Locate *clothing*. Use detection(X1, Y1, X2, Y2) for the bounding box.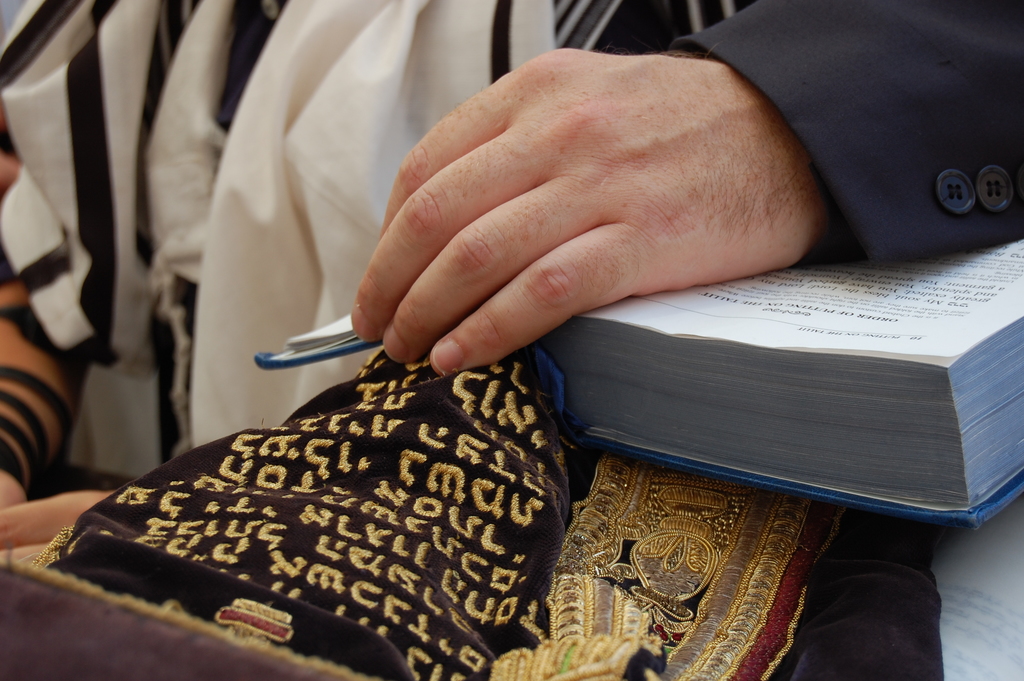
detection(0, 0, 1023, 680).
